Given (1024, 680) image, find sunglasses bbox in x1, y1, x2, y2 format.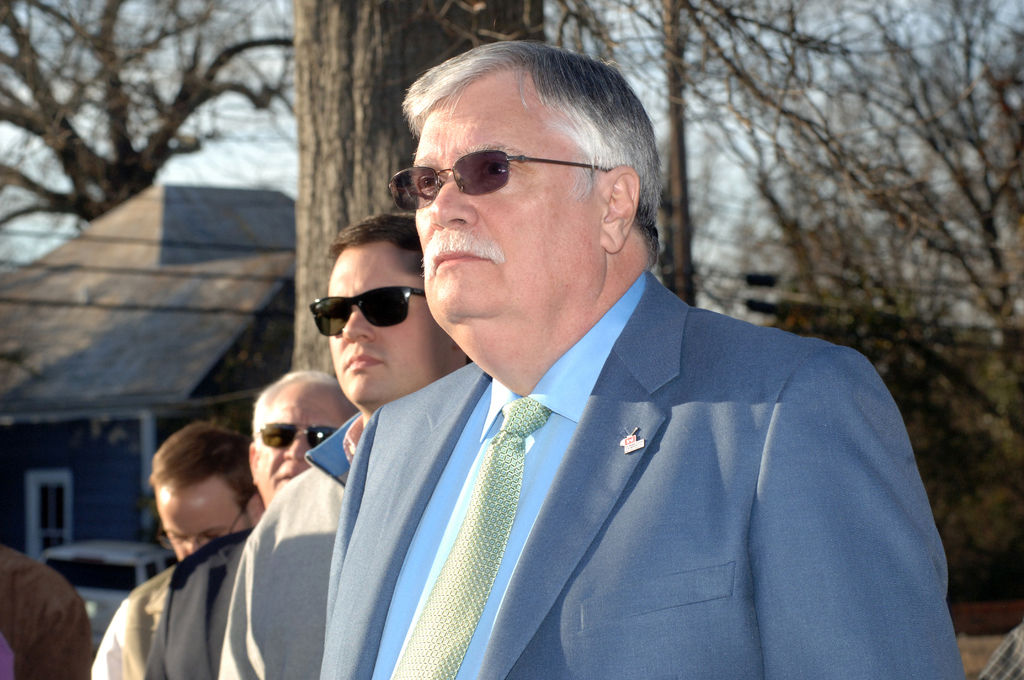
257, 425, 335, 448.
